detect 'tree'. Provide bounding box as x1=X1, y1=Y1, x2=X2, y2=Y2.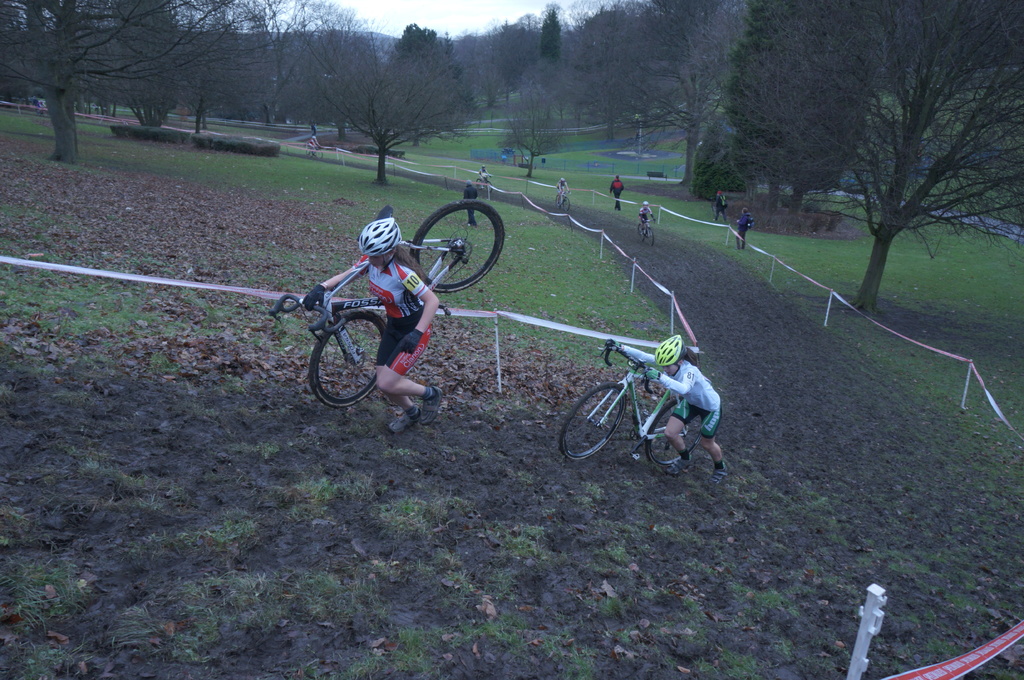
x1=569, y1=15, x2=637, y2=101.
